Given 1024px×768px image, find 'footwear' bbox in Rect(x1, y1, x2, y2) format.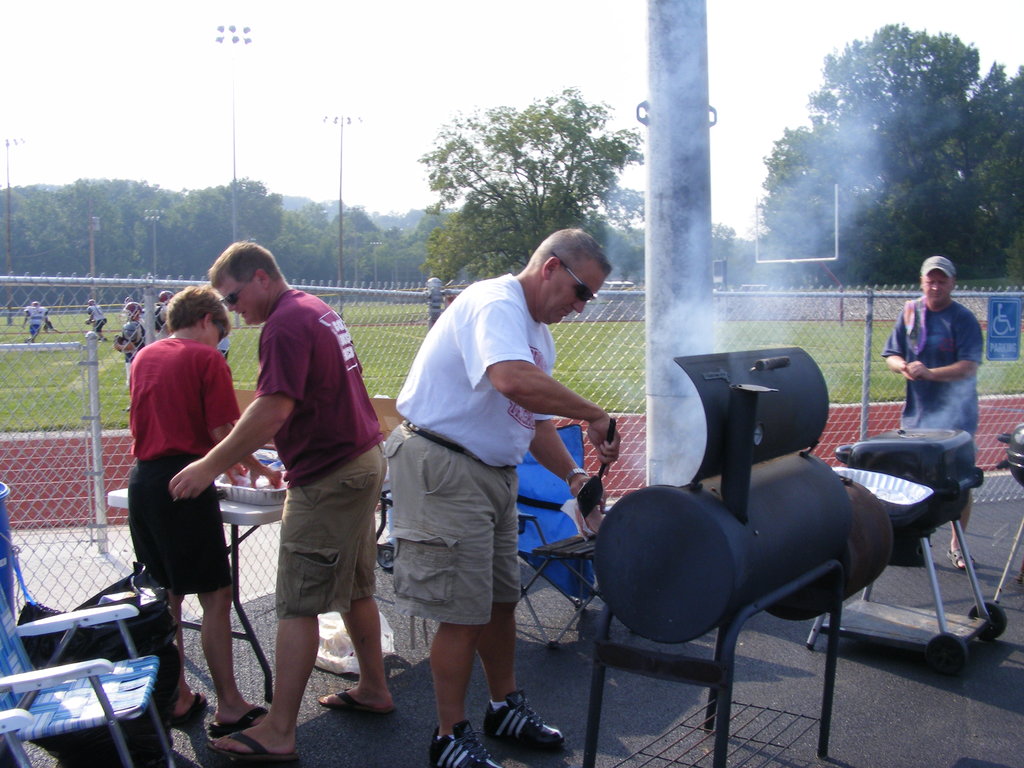
Rect(947, 549, 969, 570).
